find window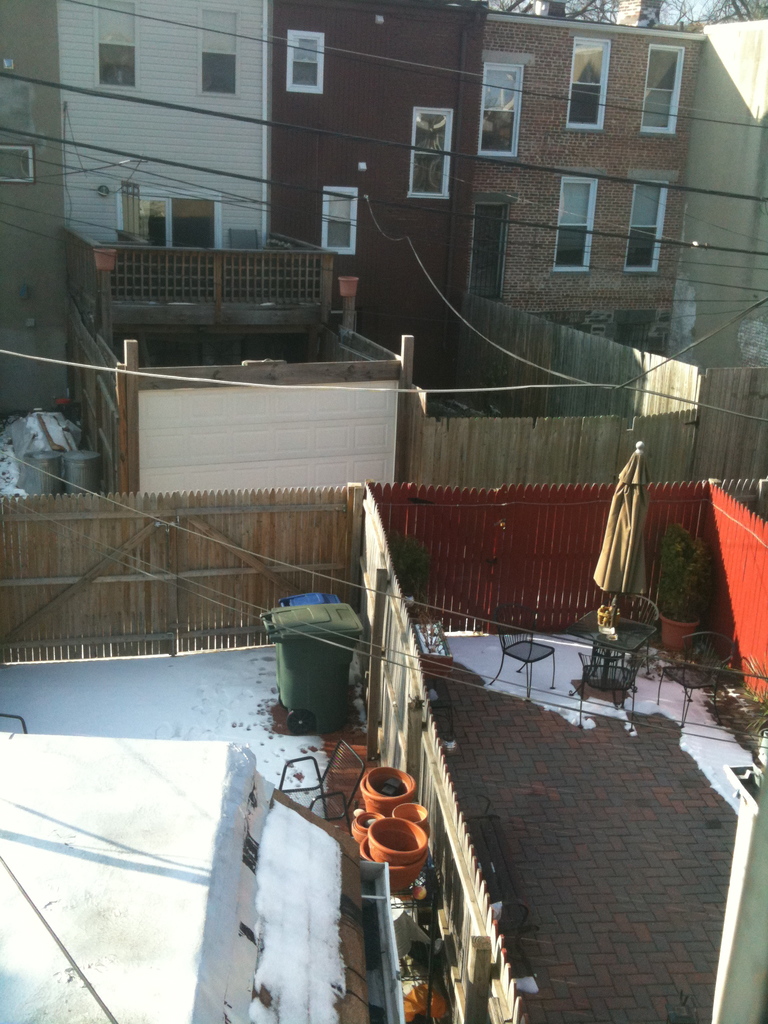
[x1=326, y1=188, x2=358, y2=259]
